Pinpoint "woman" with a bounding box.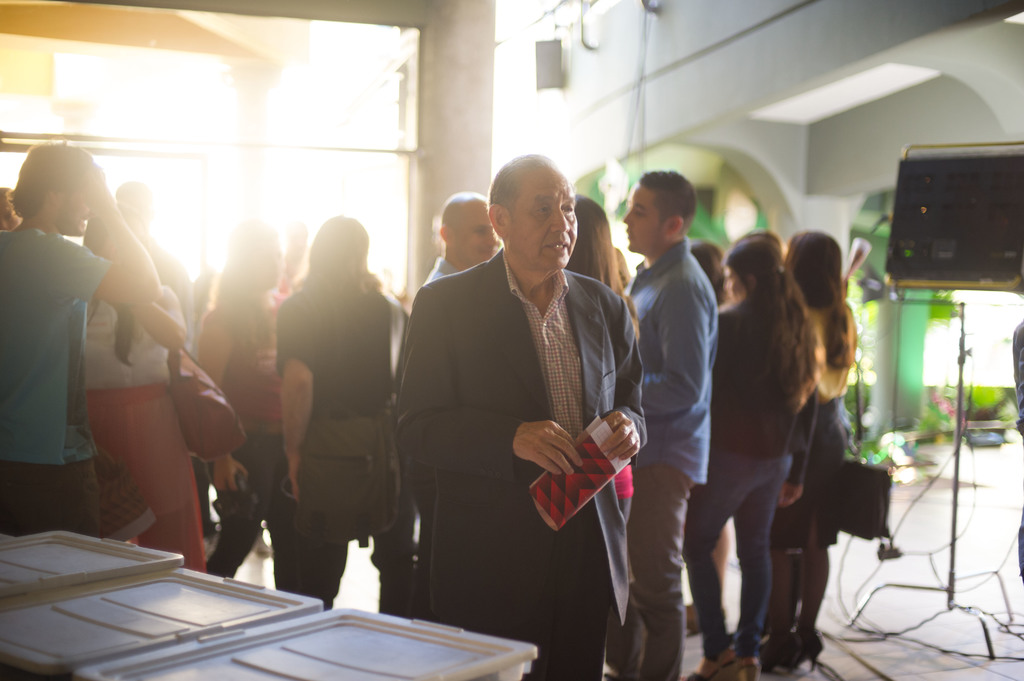
[left=557, top=198, right=627, bottom=301].
